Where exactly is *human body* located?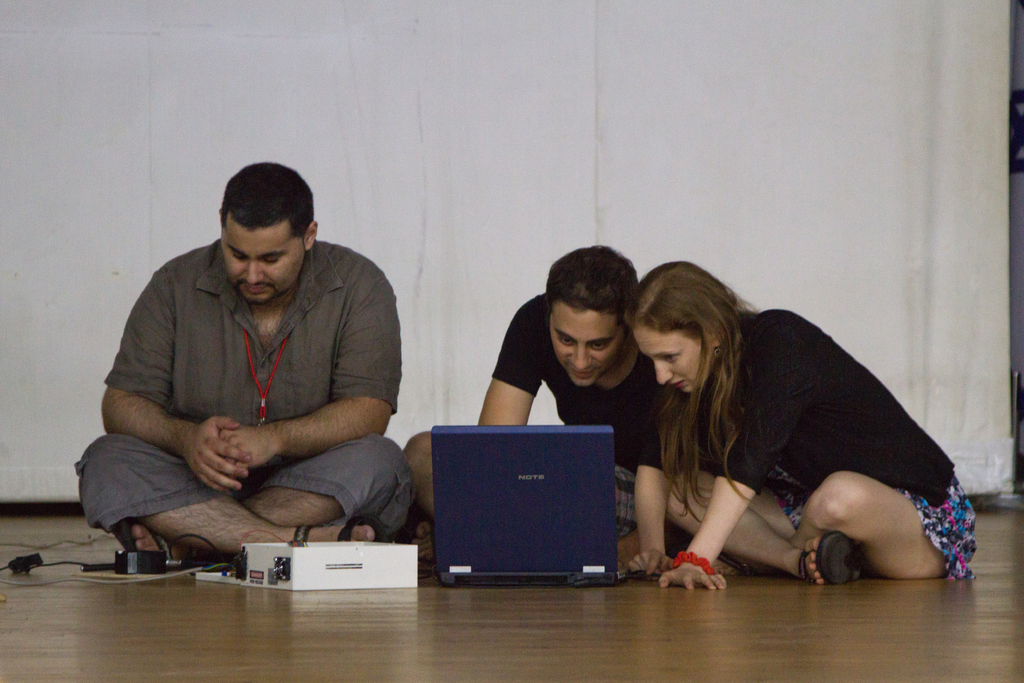
Its bounding box is bbox=[396, 244, 666, 537].
